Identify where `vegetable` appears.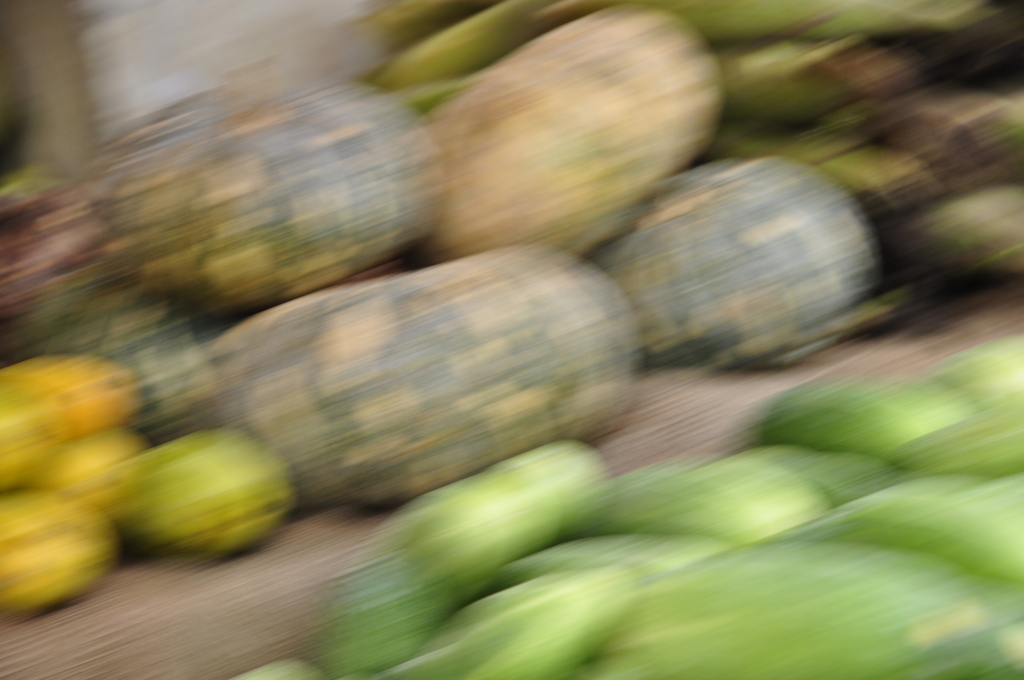
Appears at (left=118, top=433, right=292, bottom=565).
